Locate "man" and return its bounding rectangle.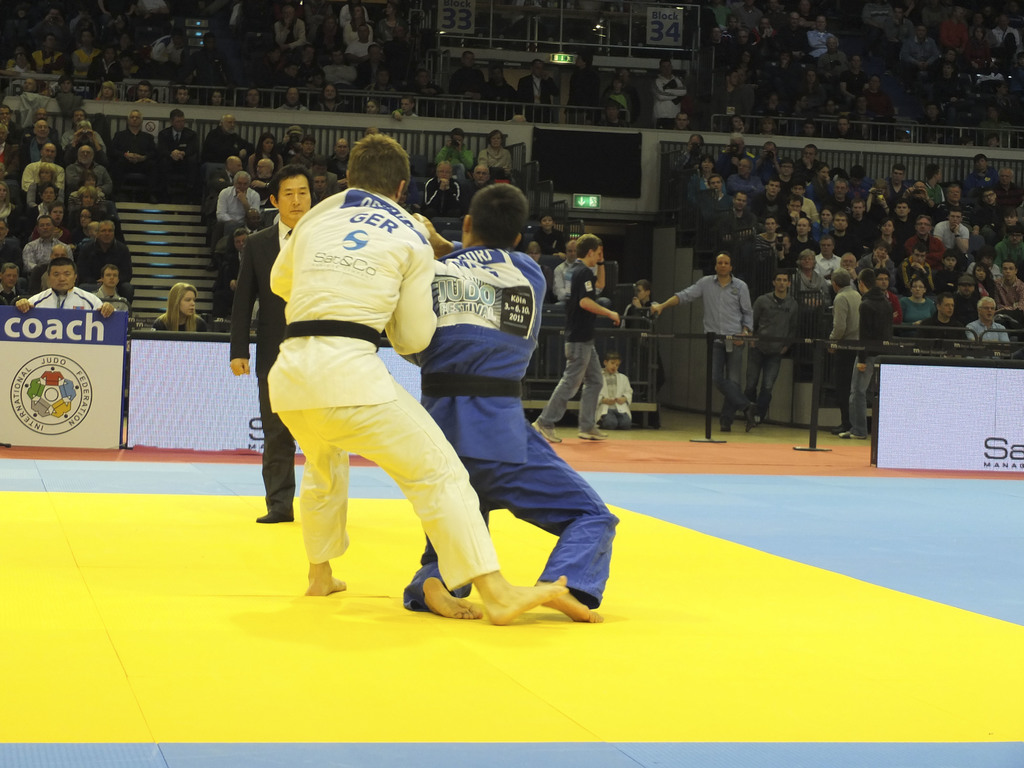
[left=1001, top=230, right=1023, bottom=265].
